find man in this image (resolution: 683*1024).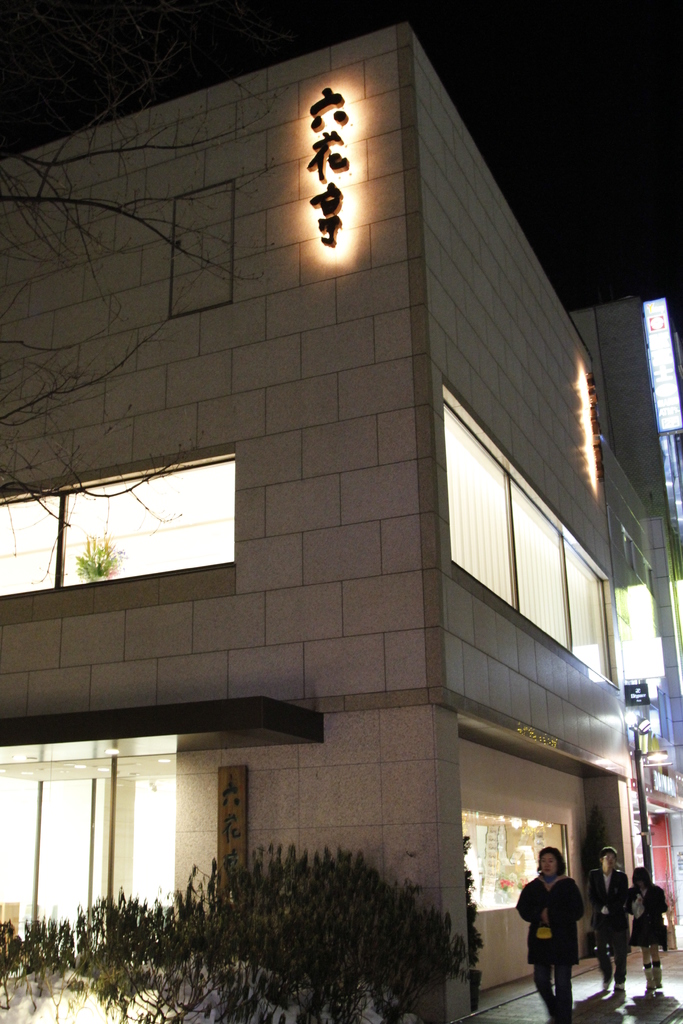
(596,847,631,1005).
